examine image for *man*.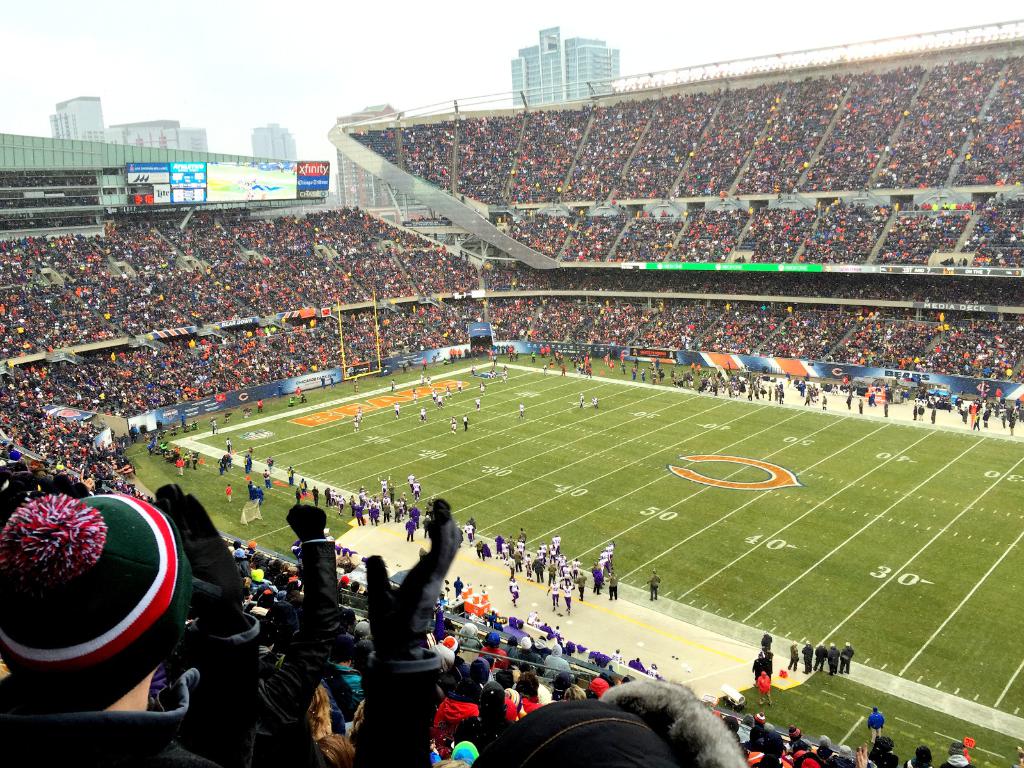
Examination result: <bbox>883, 401, 890, 416</bbox>.
